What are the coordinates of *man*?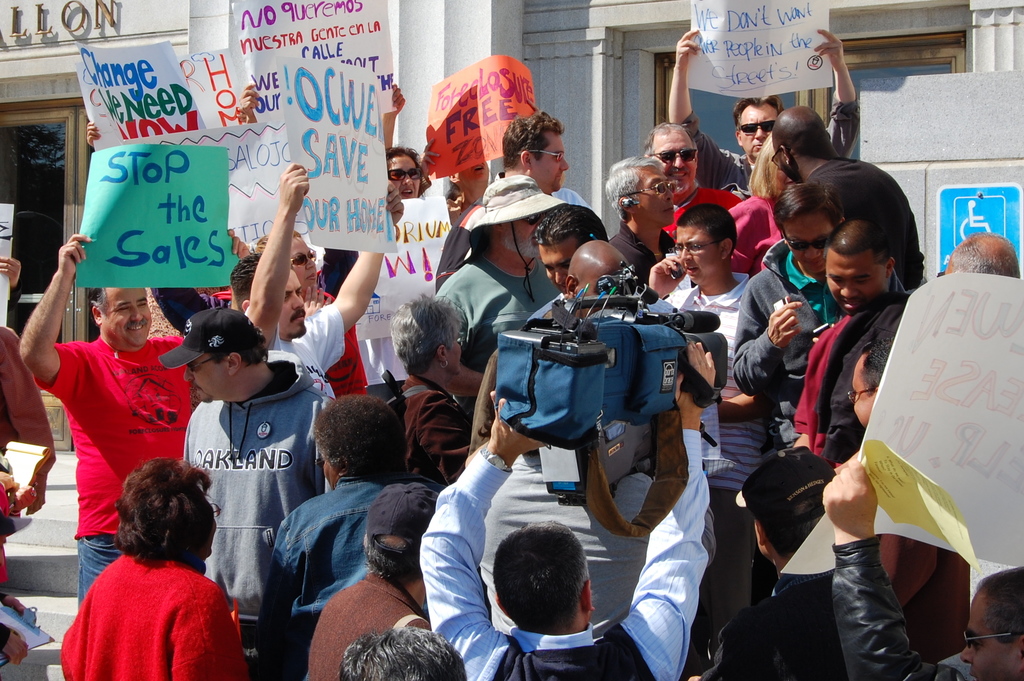
[465,238,635,466].
